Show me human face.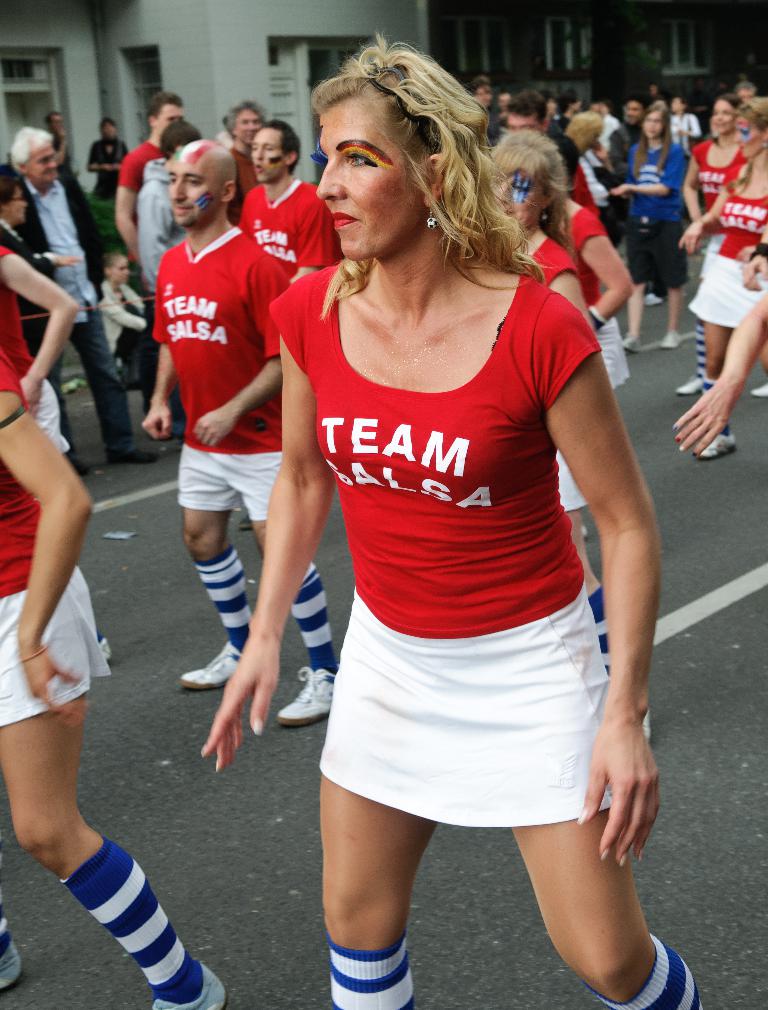
human face is here: 254/125/283/185.
